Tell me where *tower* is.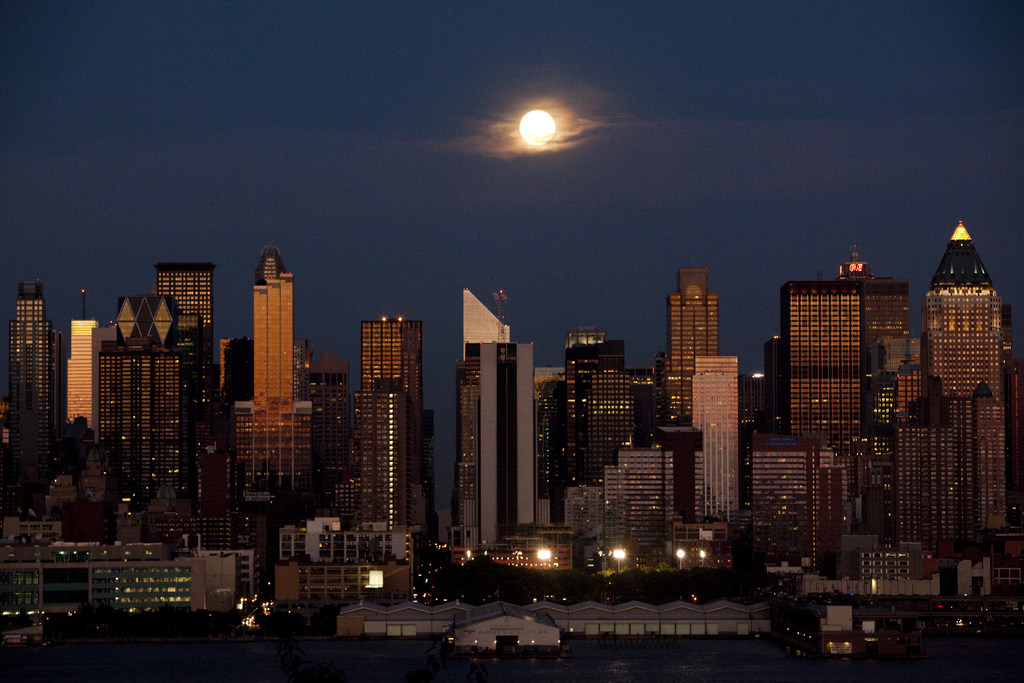
*tower* is at bbox(666, 270, 719, 425).
